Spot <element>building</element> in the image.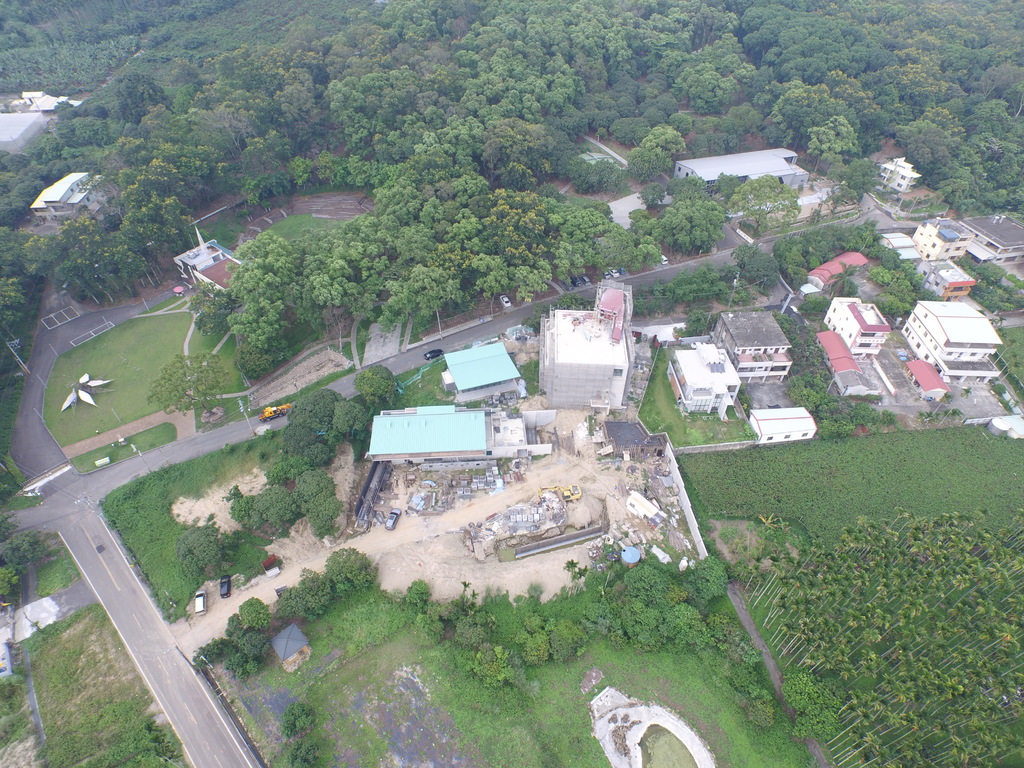
<element>building</element> found at l=666, t=343, r=743, b=419.
